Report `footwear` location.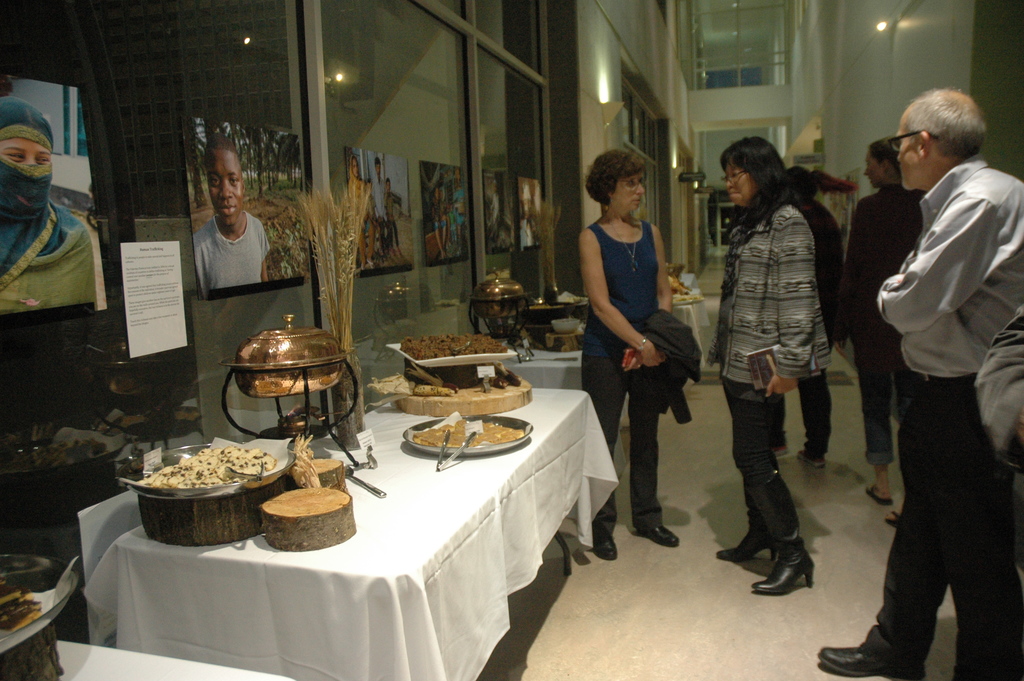
Report: 815, 638, 927, 680.
